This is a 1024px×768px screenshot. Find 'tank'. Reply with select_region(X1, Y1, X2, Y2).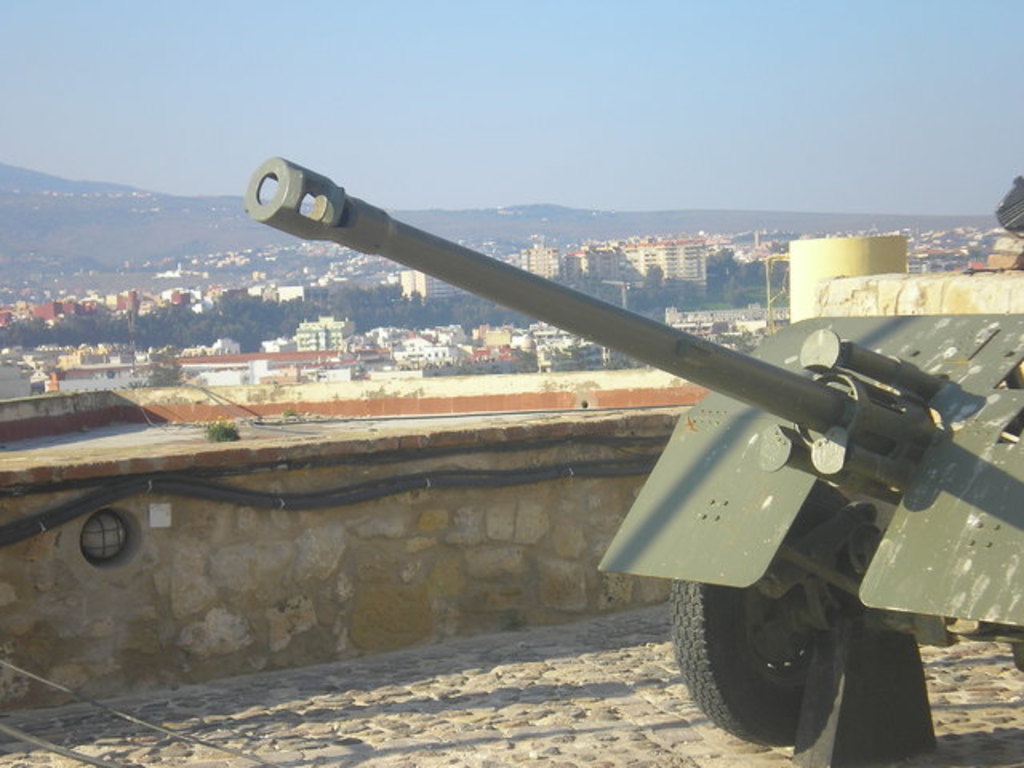
select_region(243, 155, 1022, 742).
